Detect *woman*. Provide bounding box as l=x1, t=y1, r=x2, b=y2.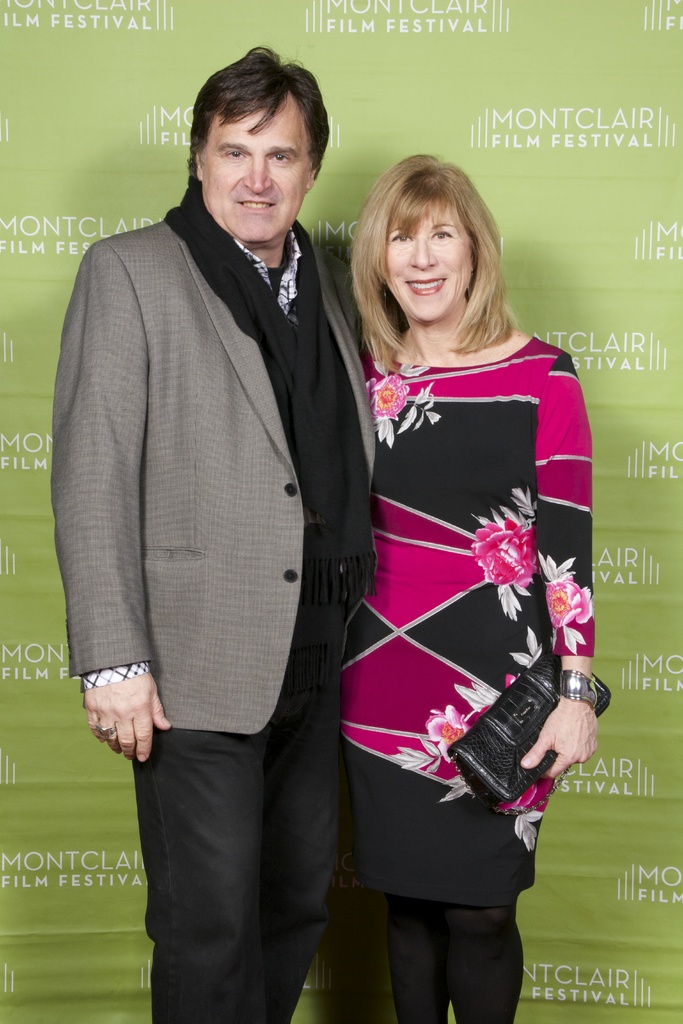
l=319, t=125, r=588, b=995.
